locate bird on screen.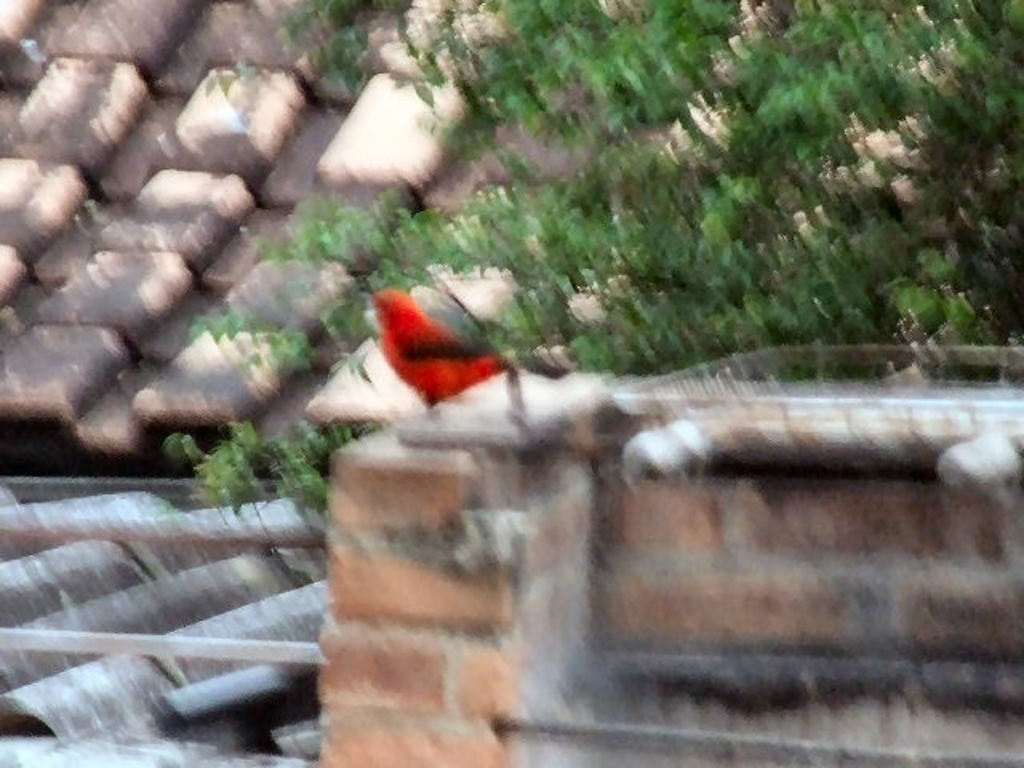
On screen at locate(355, 283, 582, 429).
